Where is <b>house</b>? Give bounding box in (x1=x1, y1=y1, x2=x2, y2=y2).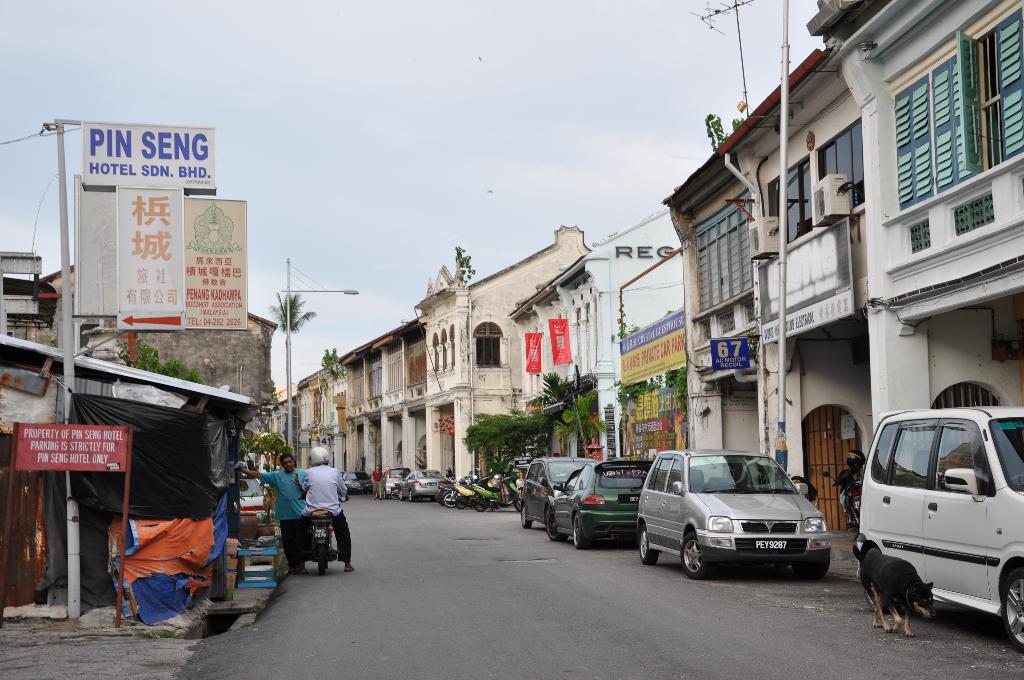
(x1=292, y1=218, x2=598, y2=495).
